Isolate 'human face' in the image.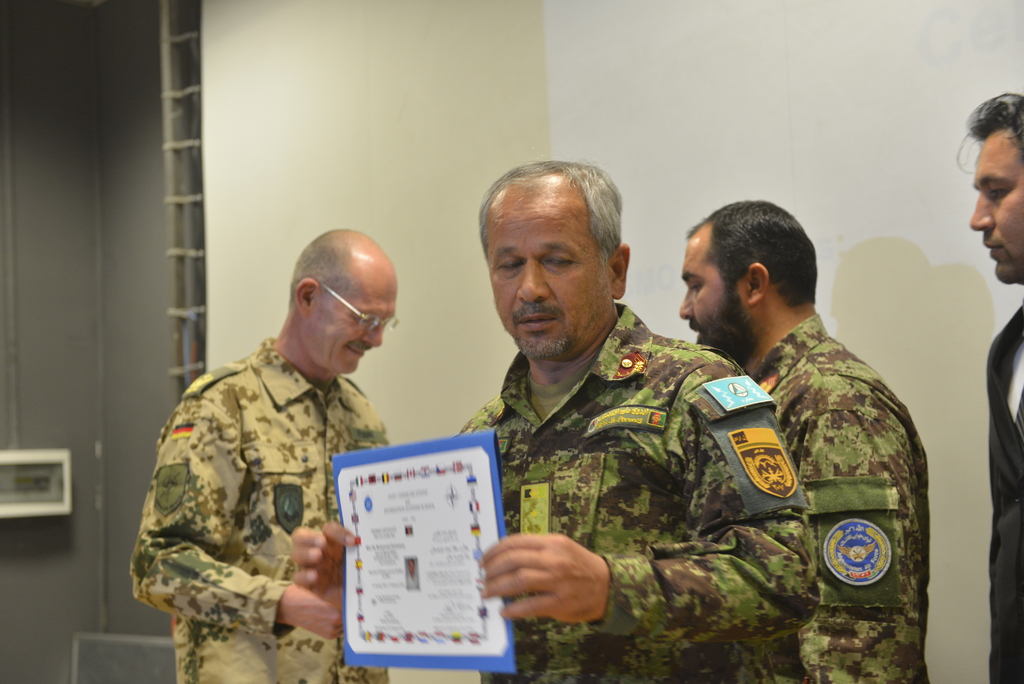
Isolated region: pyautogui.locateOnScreen(678, 227, 746, 351).
